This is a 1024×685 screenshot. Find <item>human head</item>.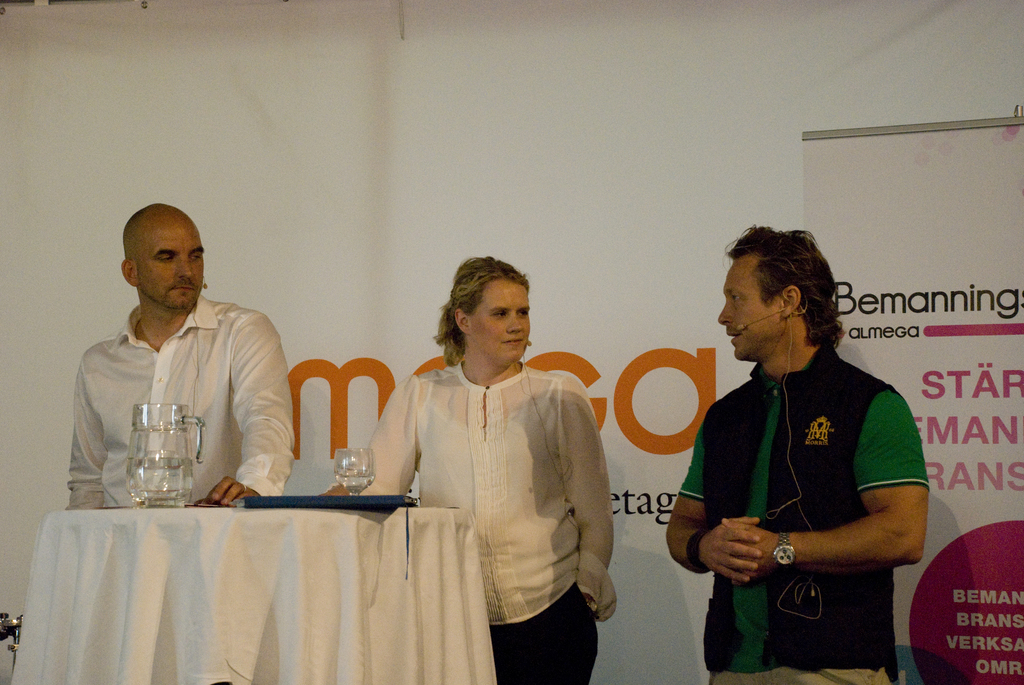
Bounding box: left=719, top=223, right=827, bottom=359.
